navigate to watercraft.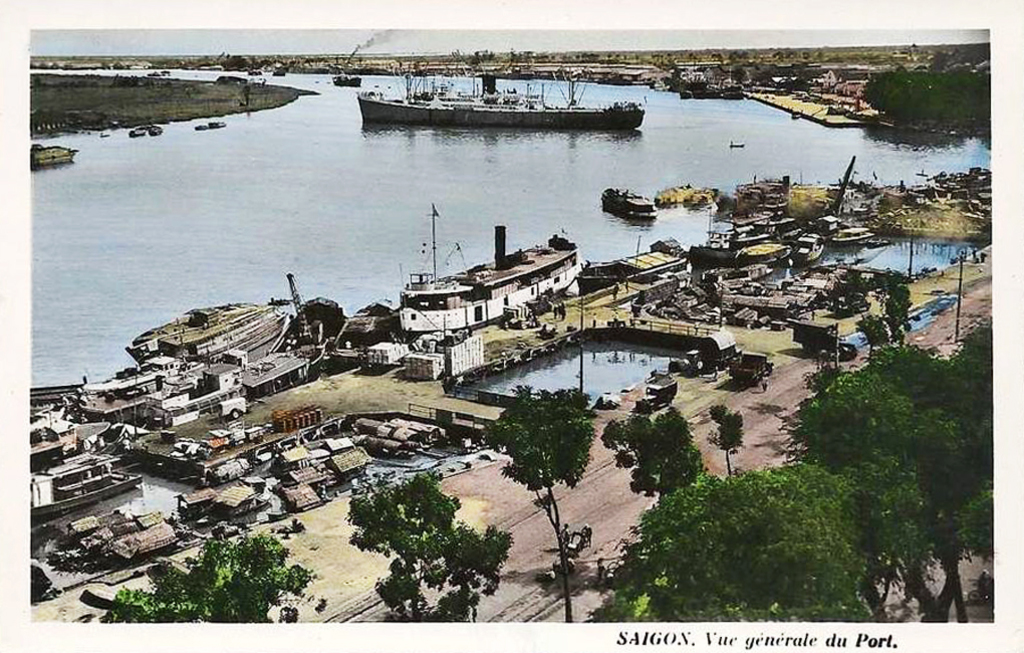
Navigation target: <box>335,54,662,121</box>.
